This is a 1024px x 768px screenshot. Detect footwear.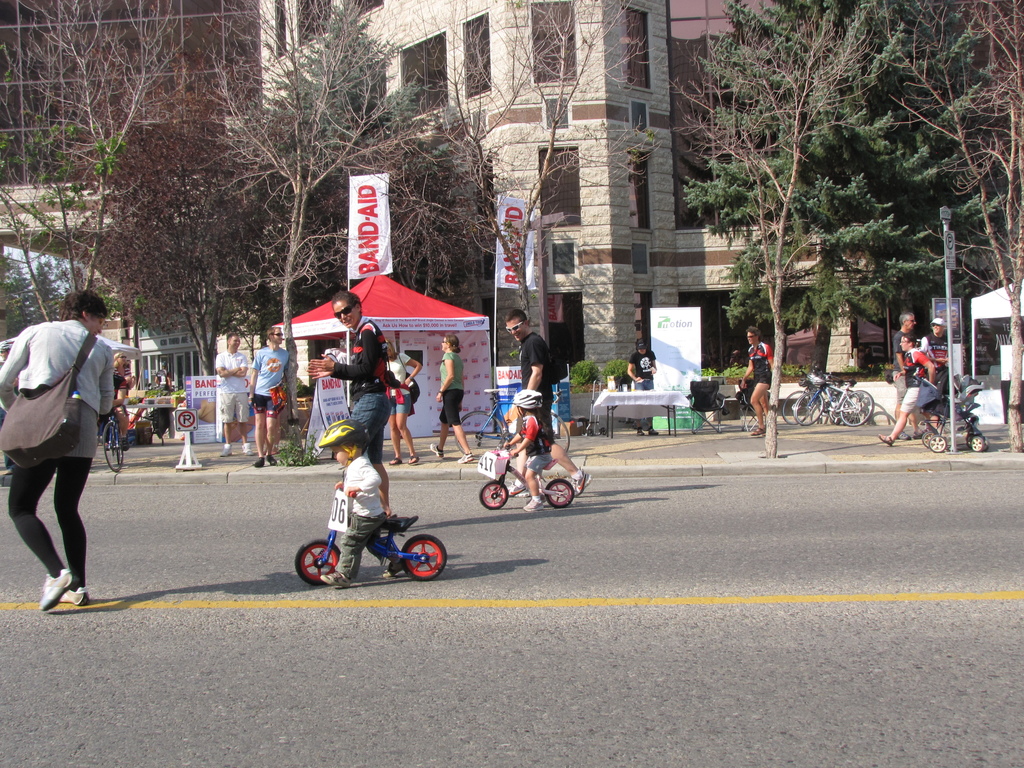
[x1=388, y1=455, x2=403, y2=465].
